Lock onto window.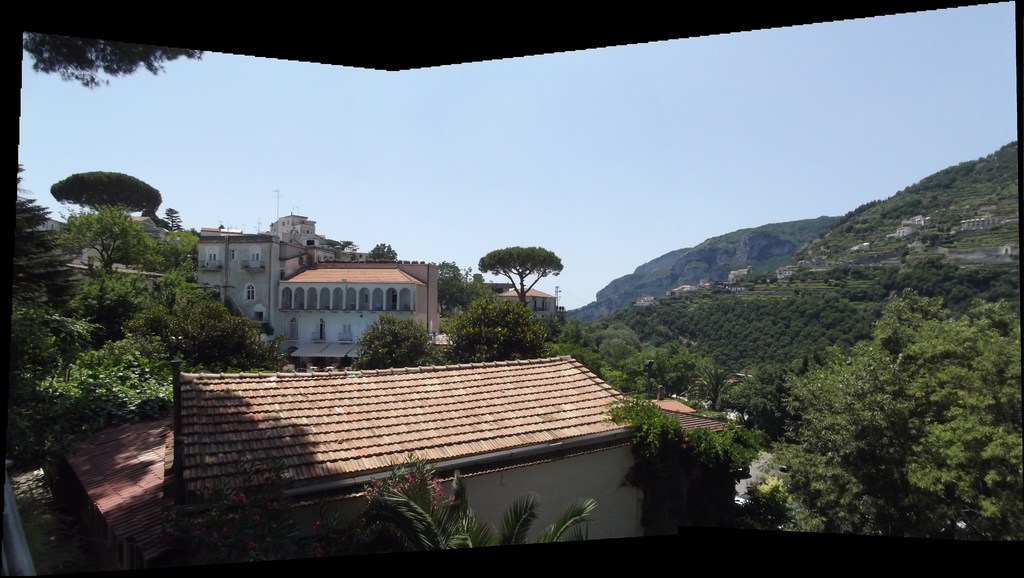
Locked: [306, 227, 310, 234].
